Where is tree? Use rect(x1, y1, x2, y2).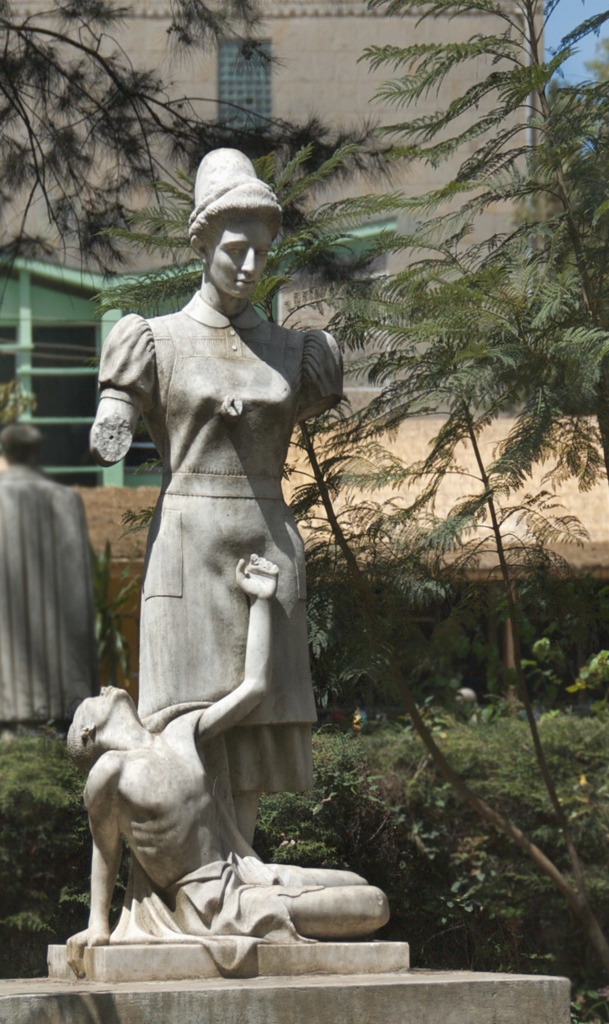
rect(0, 0, 608, 1016).
